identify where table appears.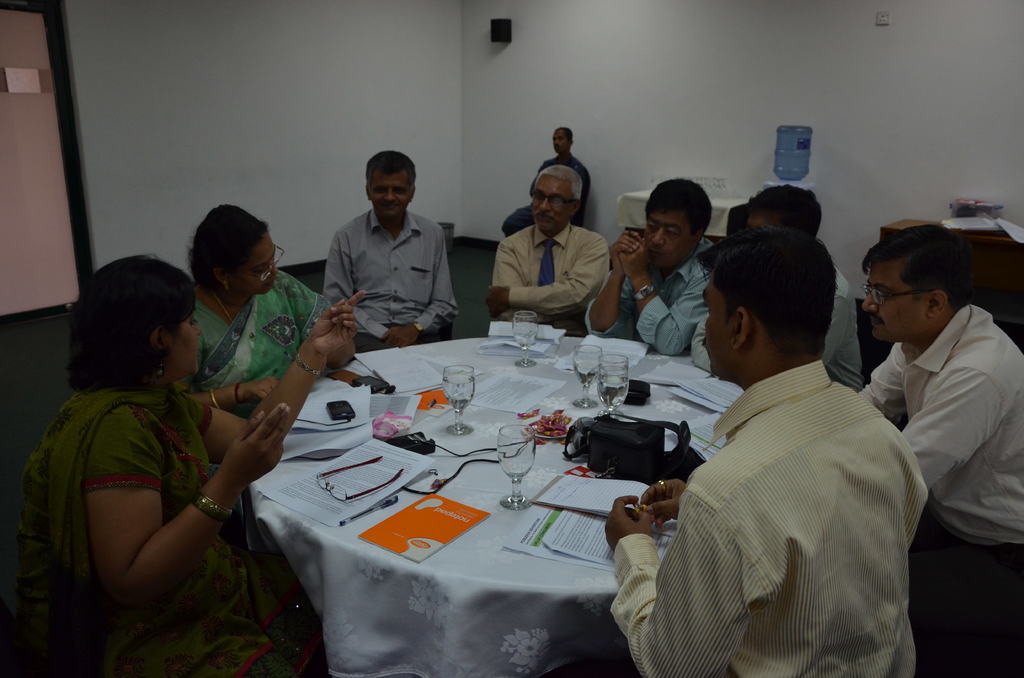
Appears at <bbox>241, 330, 738, 669</bbox>.
